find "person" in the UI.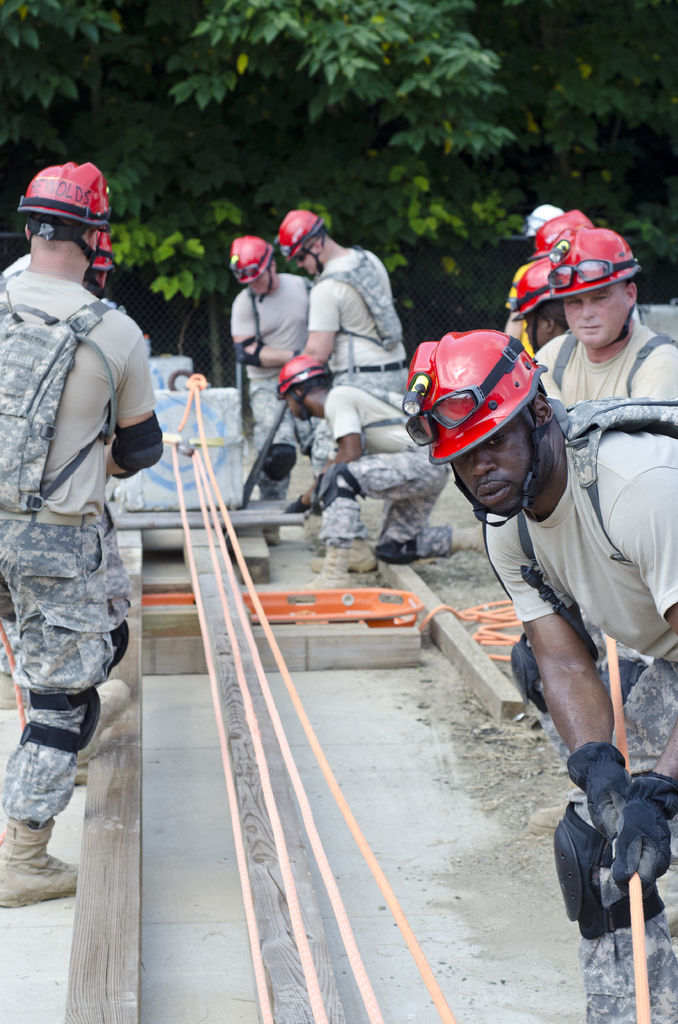
UI element at rect(506, 264, 570, 356).
